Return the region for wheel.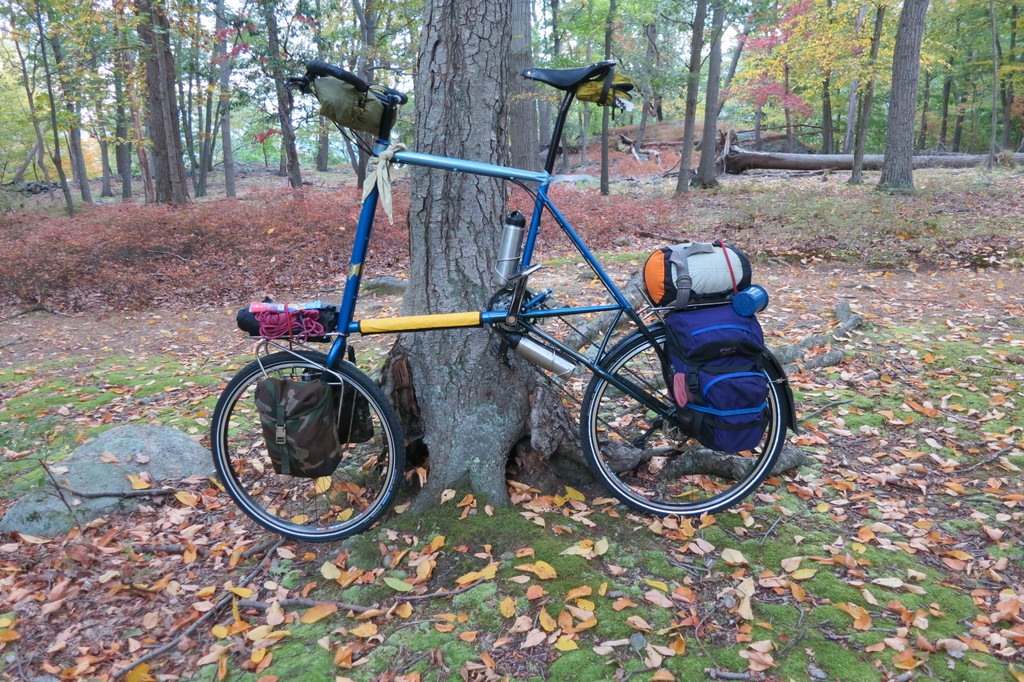
select_region(580, 325, 787, 519).
